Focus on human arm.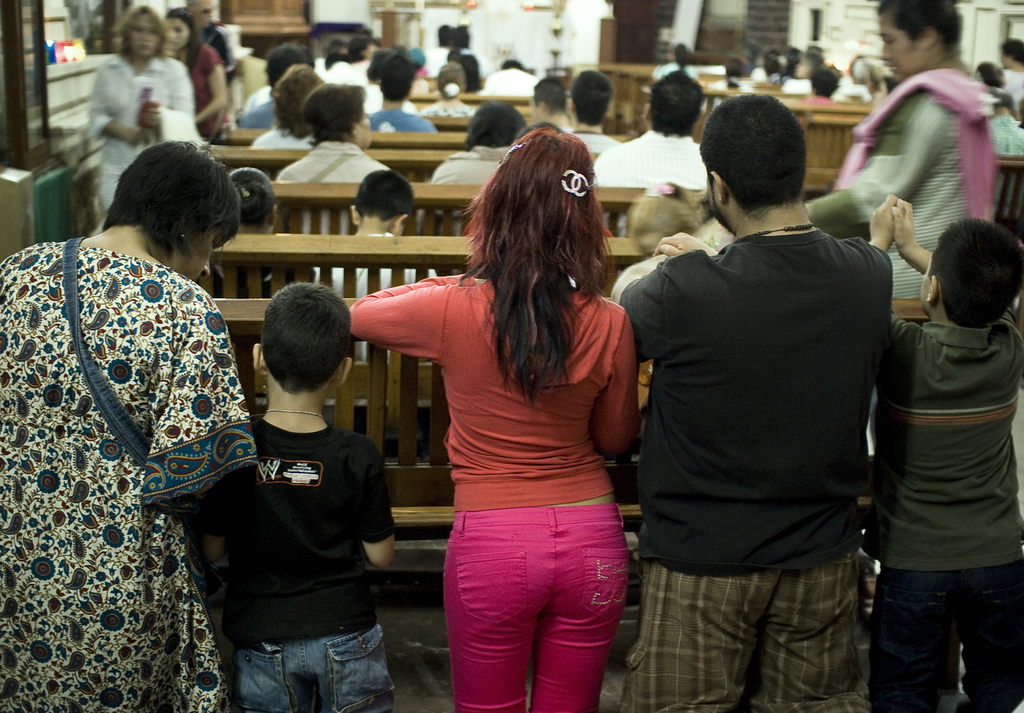
Focused at select_region(140, 68, 197, 141).
